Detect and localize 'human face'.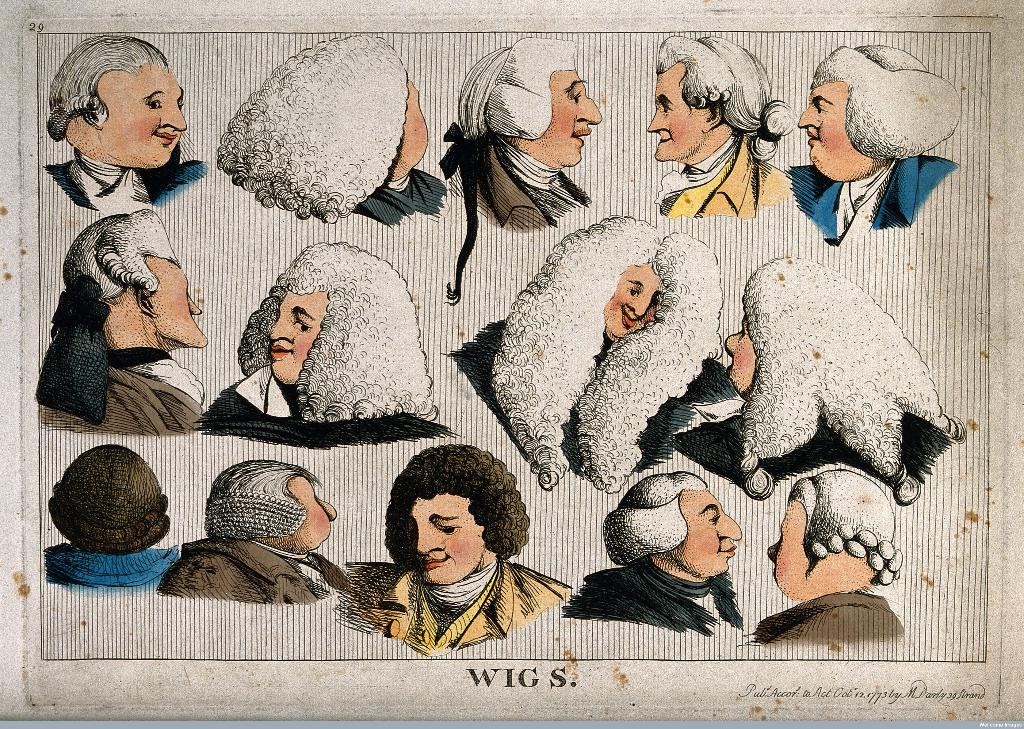
Localized at left=647, top=65, right=705, bottom=155.
